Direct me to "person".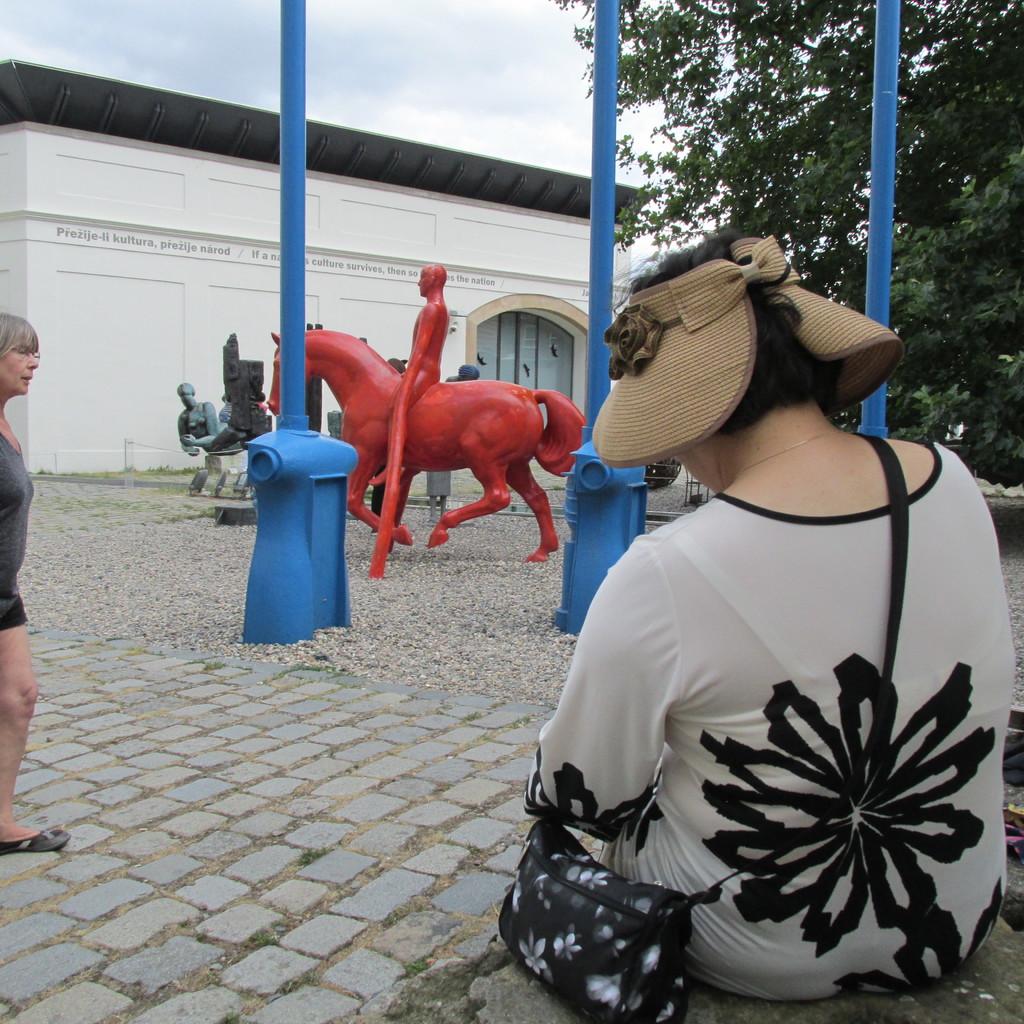
Direction: bbox(180, 382, 227, 452).
